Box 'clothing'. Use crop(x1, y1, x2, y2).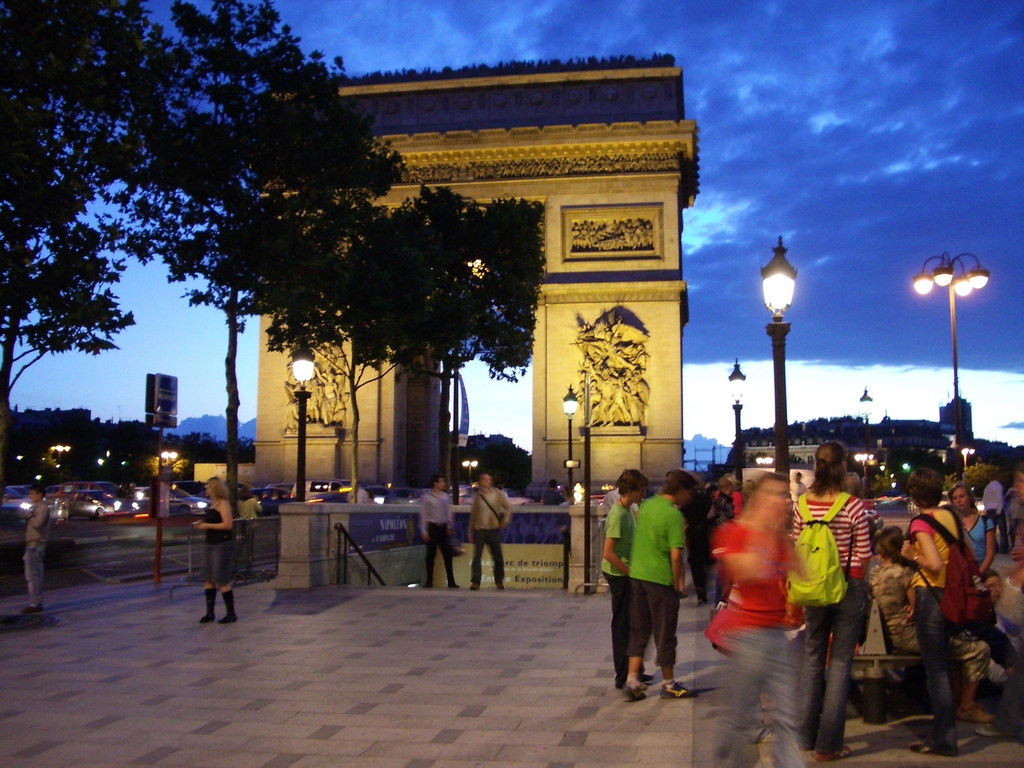
crop(410, 487, 453, 531).
